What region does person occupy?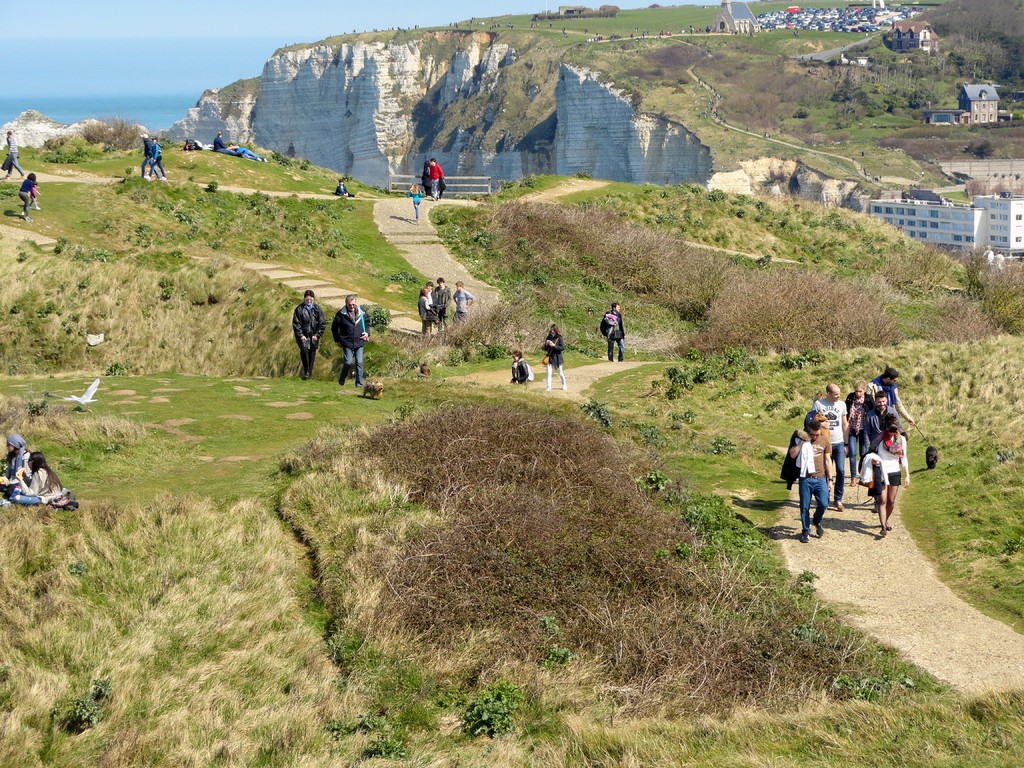
(20,168,38,221).
